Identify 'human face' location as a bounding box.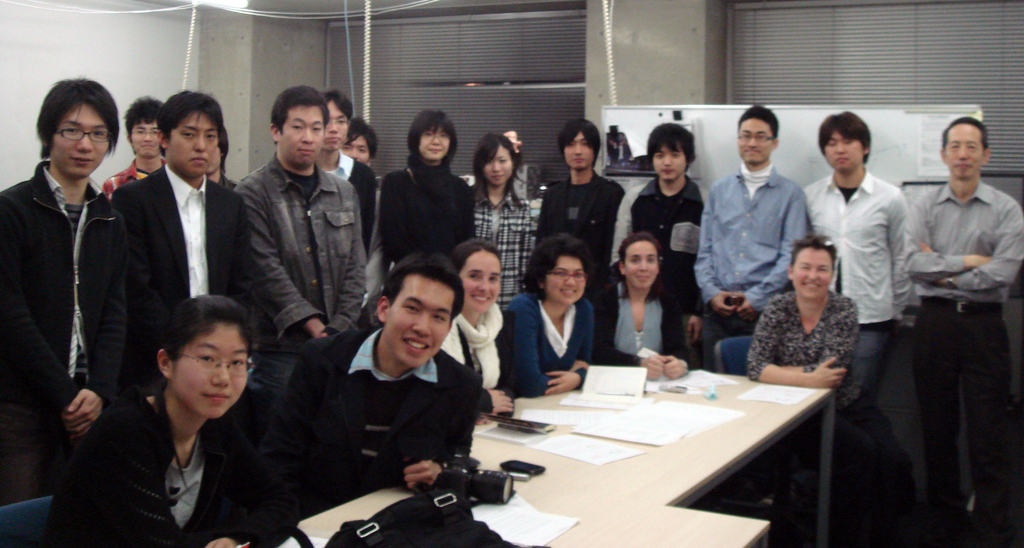
49,101,110,181.
